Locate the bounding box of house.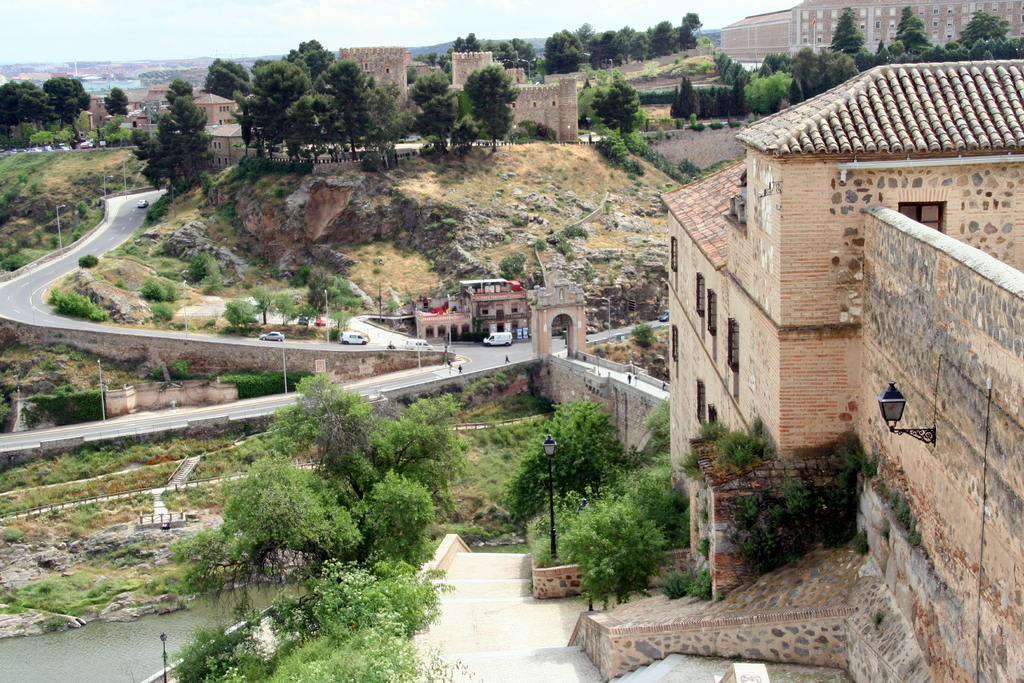
Bounding box: (x1=129, y1=79, x2=245, y2=127).
